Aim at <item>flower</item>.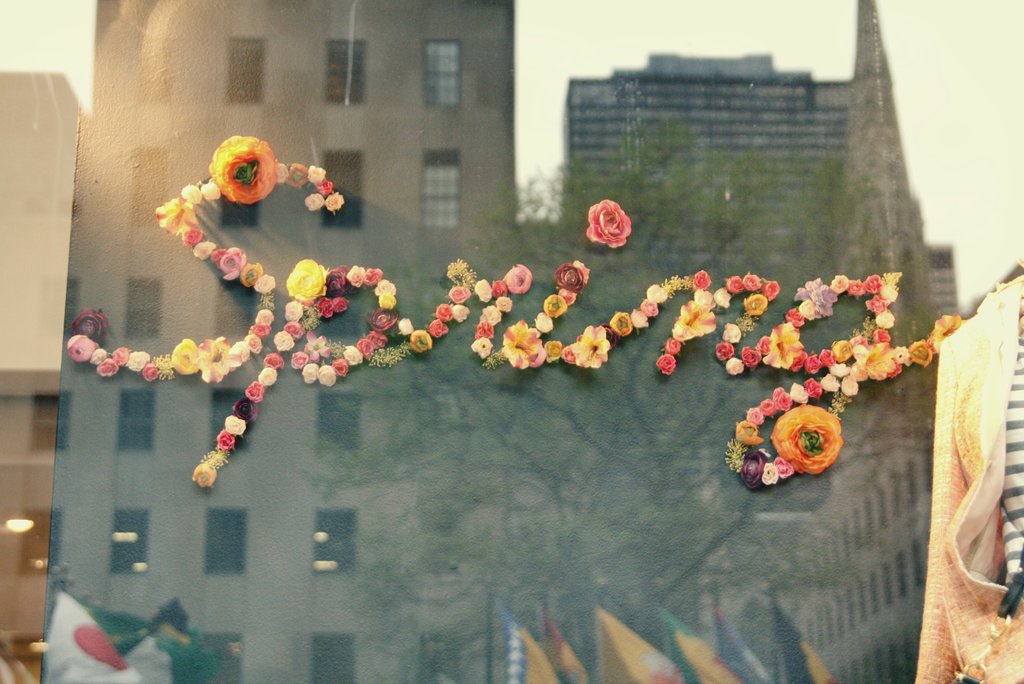
Aimed at (left=492, top=282, right=507, bottom=297).
